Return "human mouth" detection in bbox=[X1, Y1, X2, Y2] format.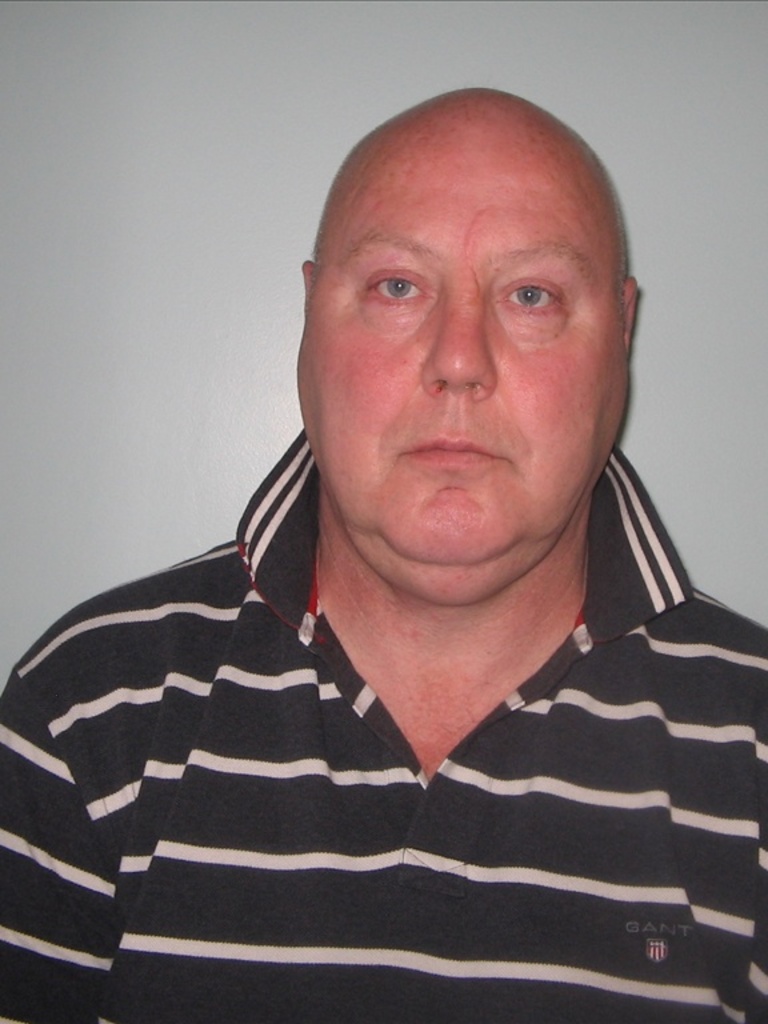
bbox=[403, 439, 503, 467].
